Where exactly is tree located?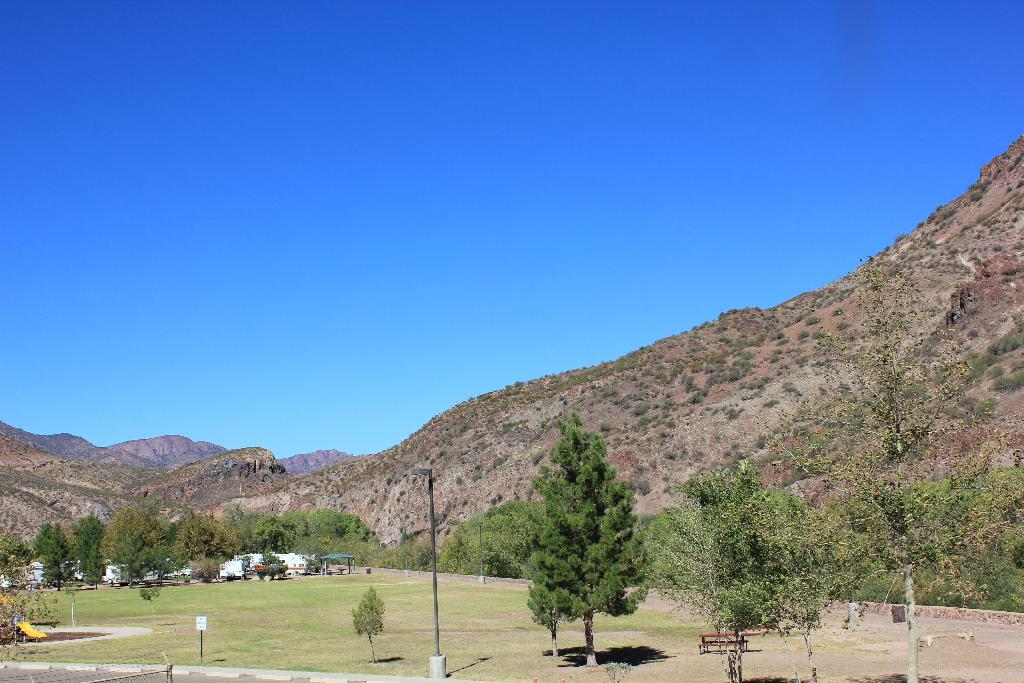
Its bounding box is (x1=293, y1=497, x2=388, y2=566).
